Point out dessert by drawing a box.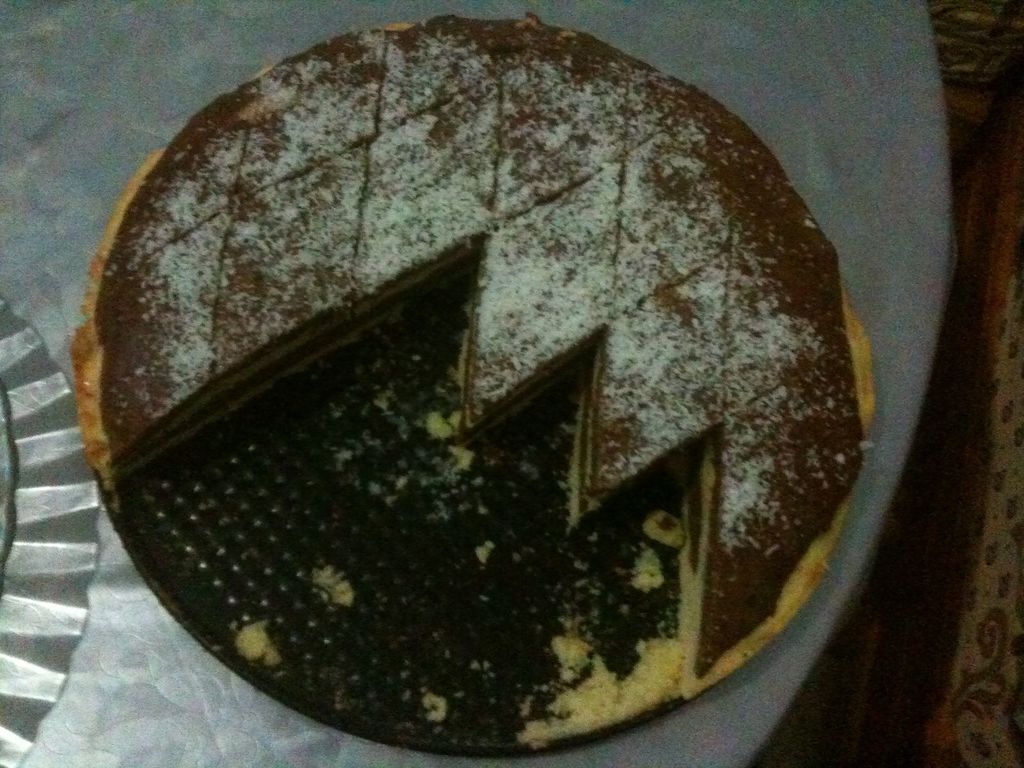
box(70, 35, 862, 758).
